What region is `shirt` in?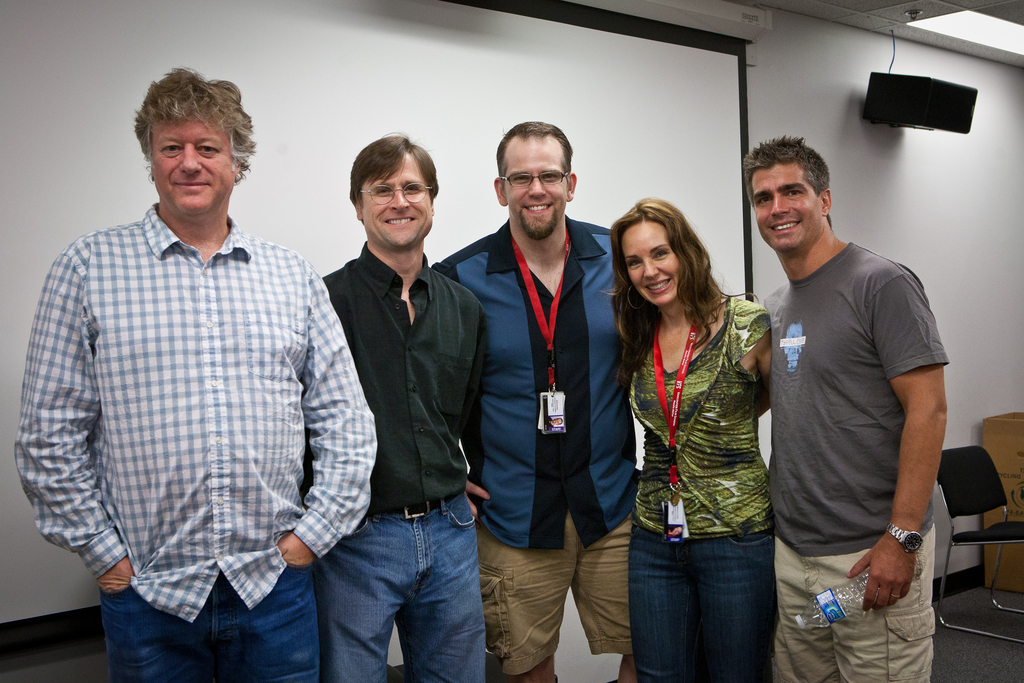
pyautogui.locateOnScreen(425, 211, 644, 550).
